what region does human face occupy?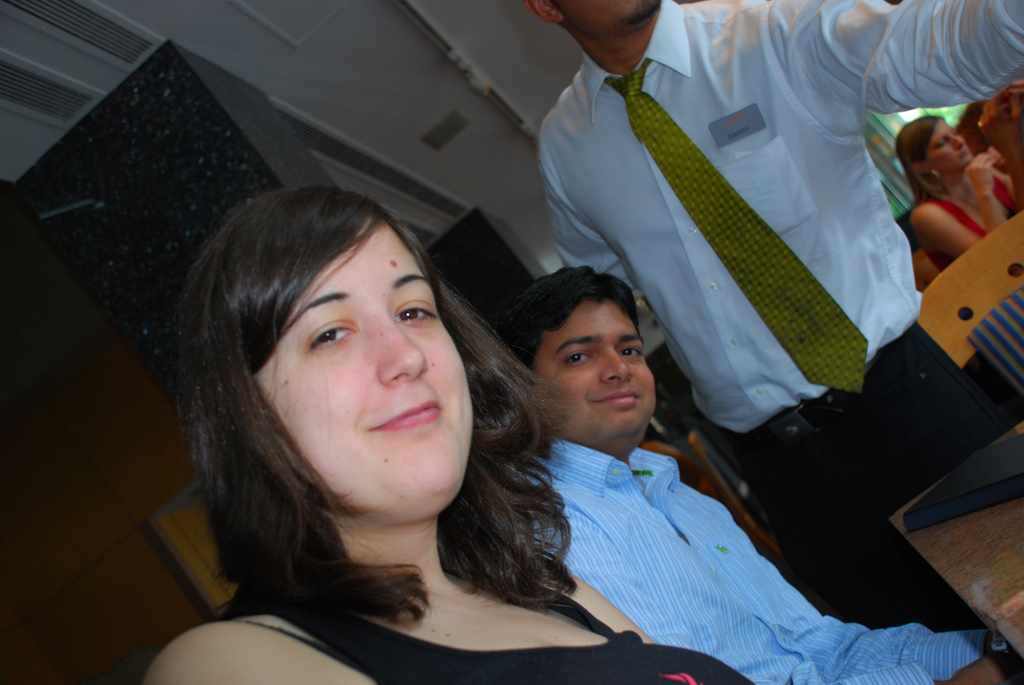
(533,295,657,441).
